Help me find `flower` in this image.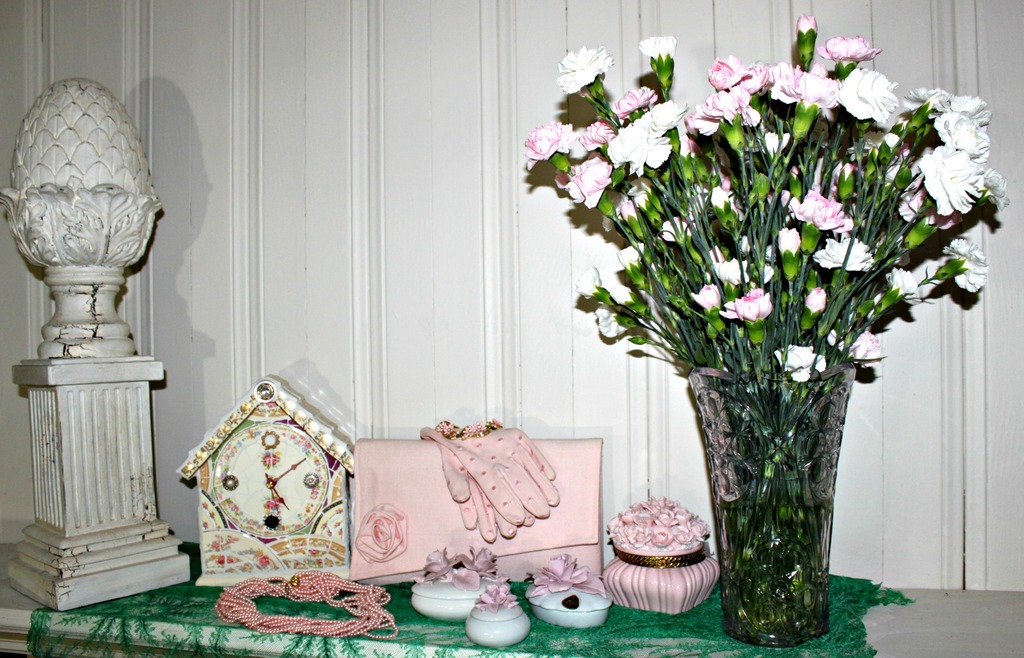
Found it: bbox=(940, 239, 987, 291).
